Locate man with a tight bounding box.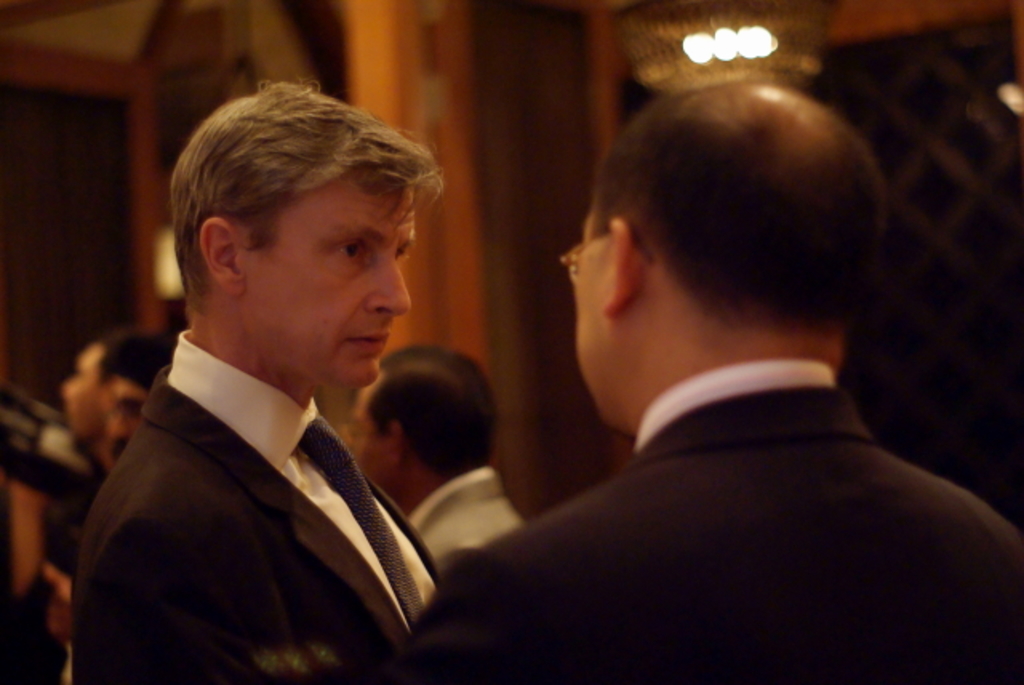
[339,341,526,578].
